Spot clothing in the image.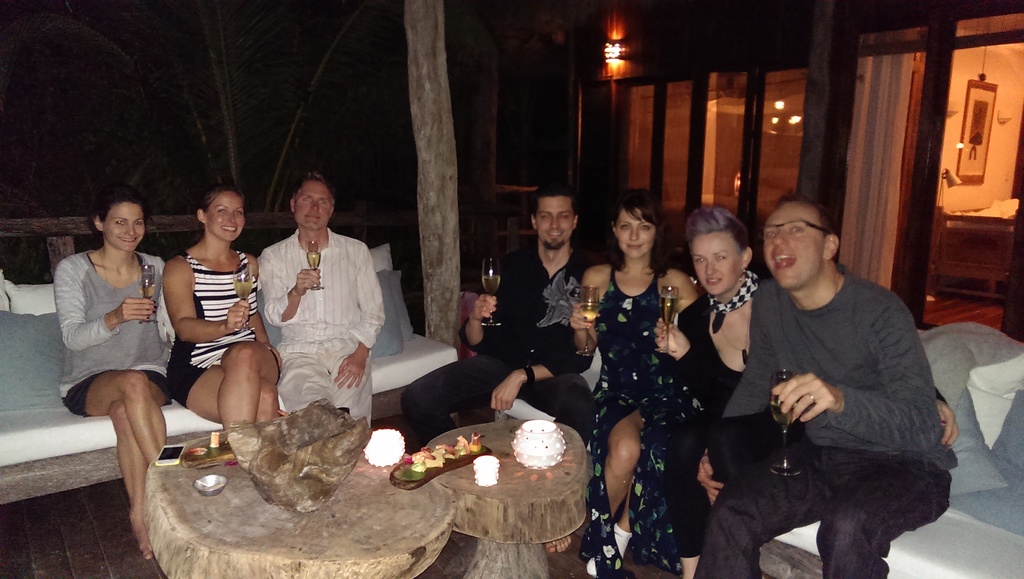
clothing found at region(63, 252, 182, 418).
